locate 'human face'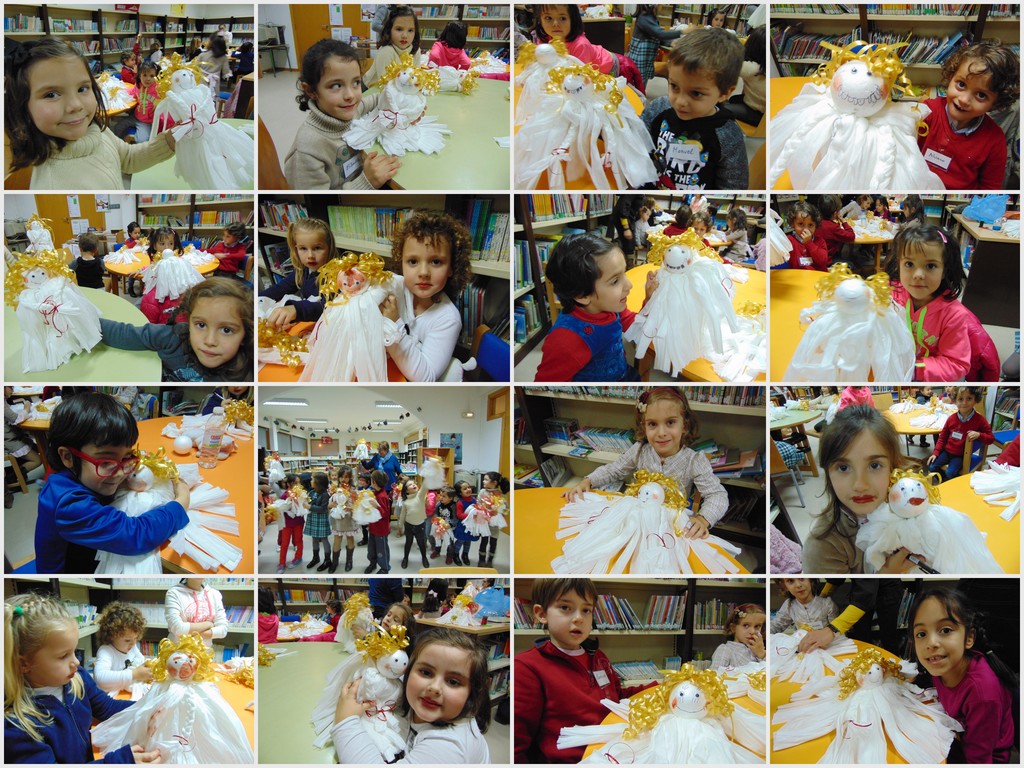
pyautogui.locateOnScreen(140, 67, 153, 87)
